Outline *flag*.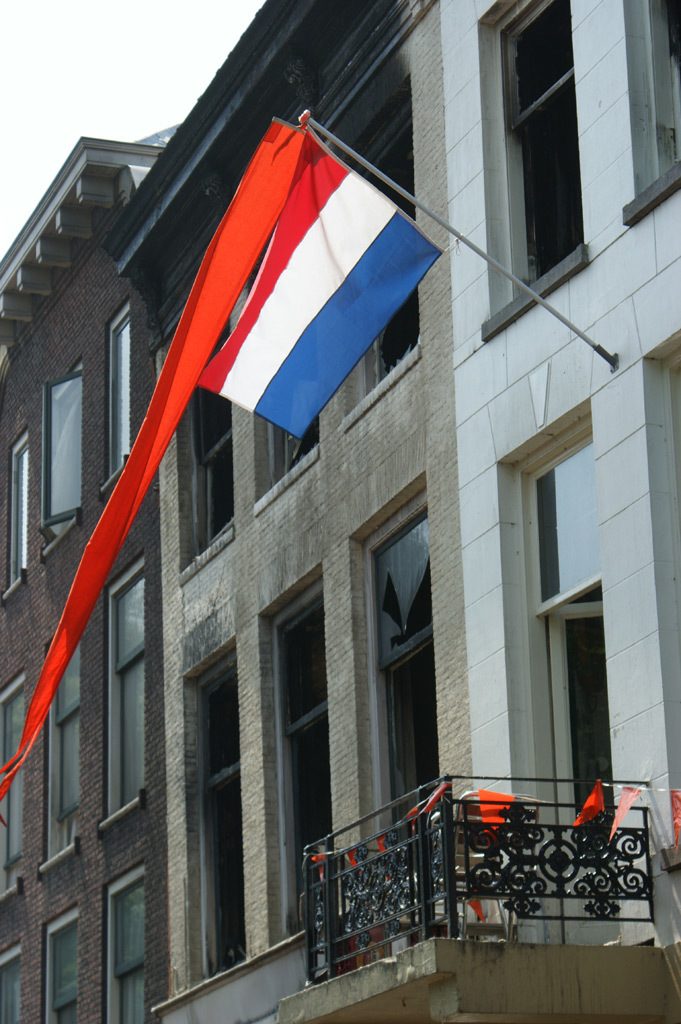
Outline: rect(674, 783, 680, 835).
